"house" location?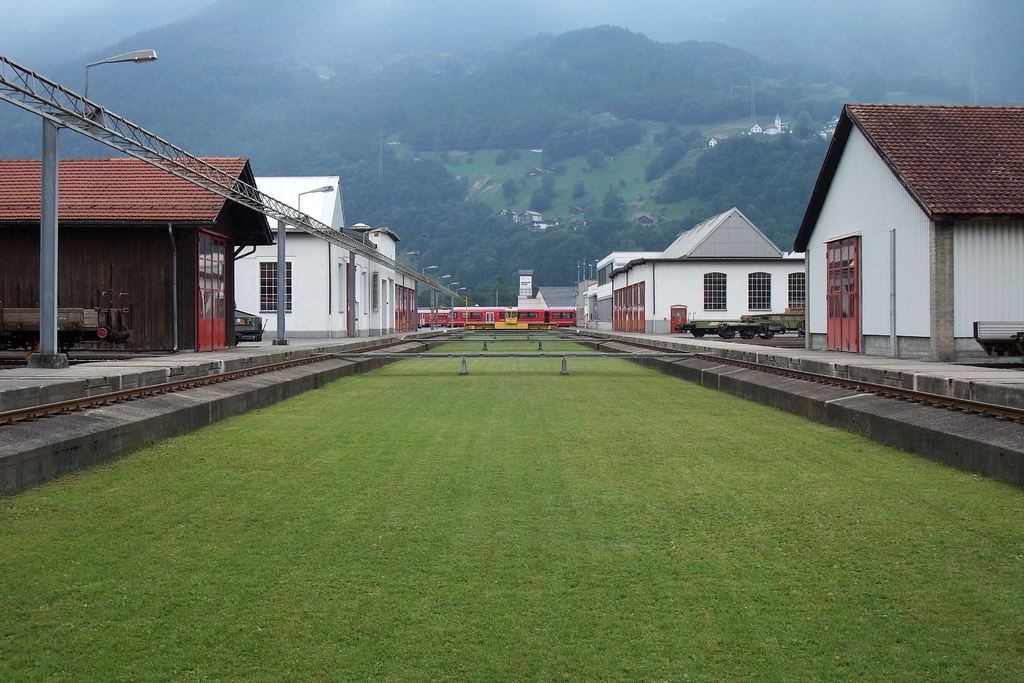
x1=607, y1=184, x2=850, y2=345
